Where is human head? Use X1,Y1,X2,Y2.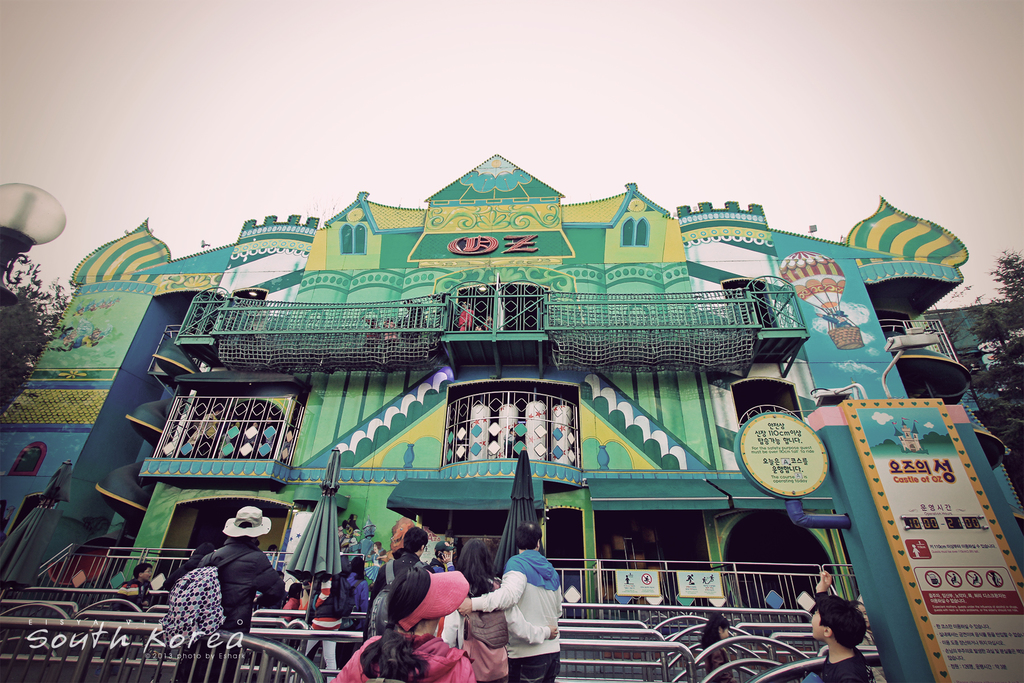
811,598,867,653.
